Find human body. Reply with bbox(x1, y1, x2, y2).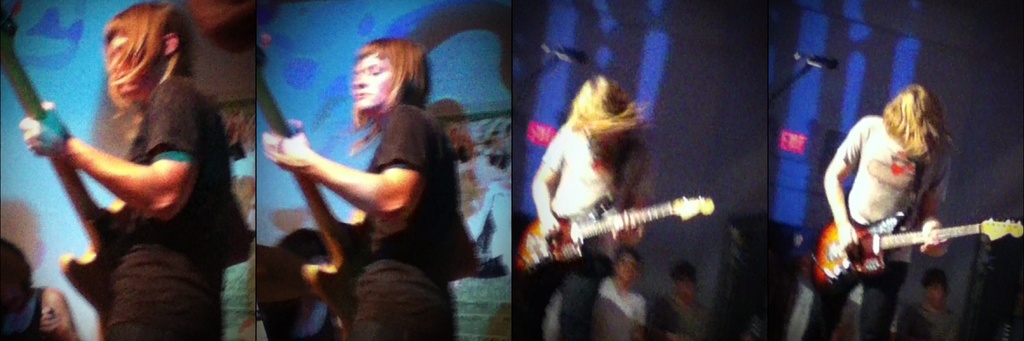
bbox(803, 88, 948, 340).
